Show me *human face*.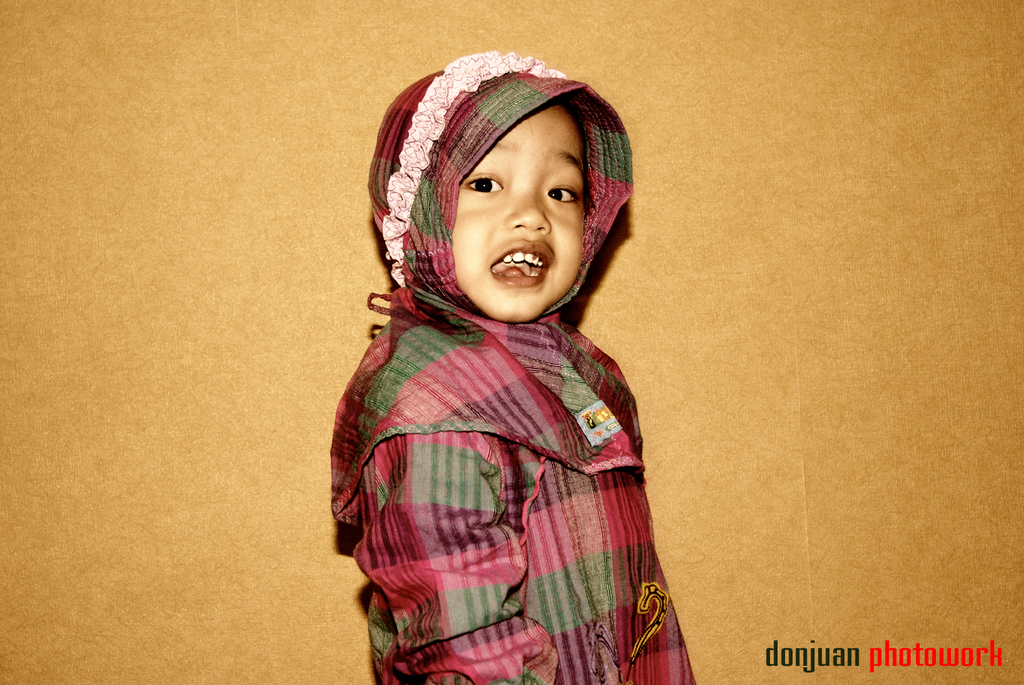
*human face* is here: (x1=452, y1=106, x2=582, y2=317).
